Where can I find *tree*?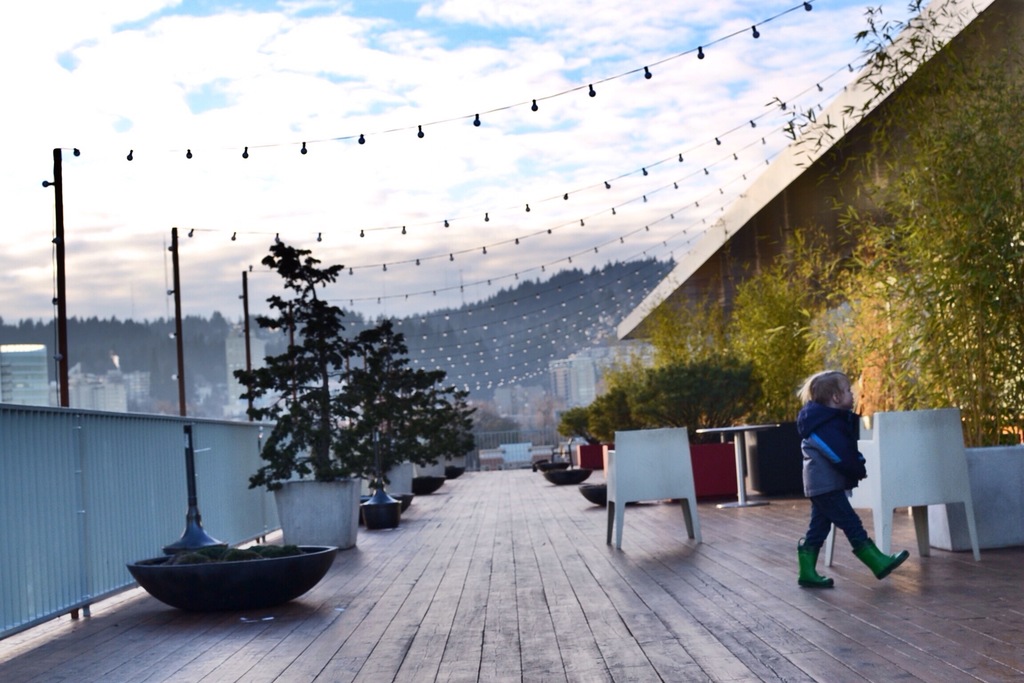
You can find it at box=[340, 322, 474, 495].
